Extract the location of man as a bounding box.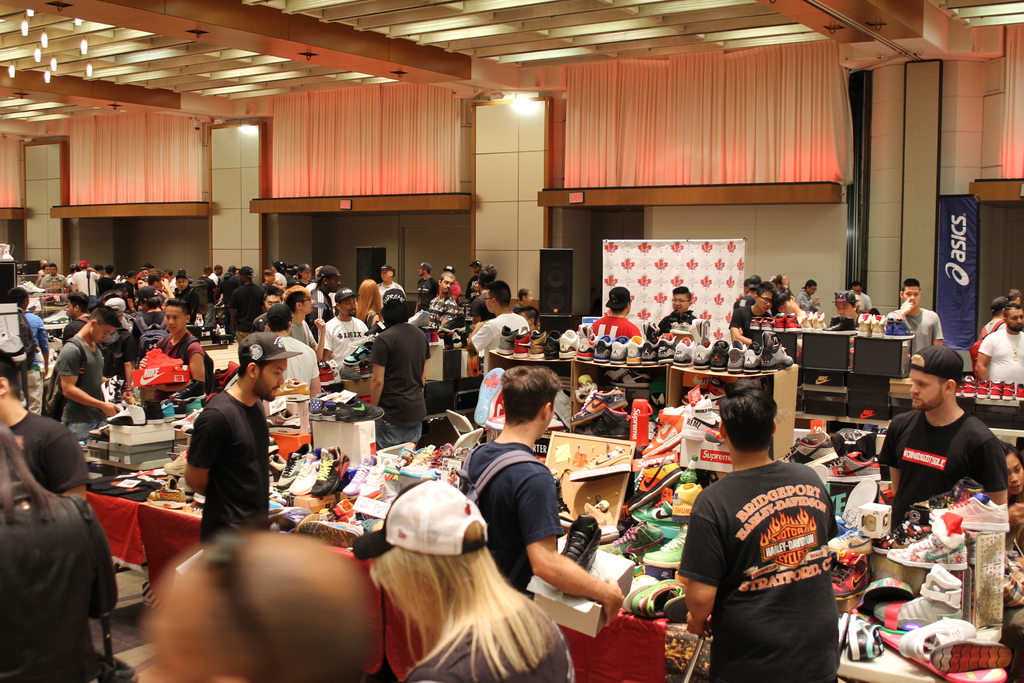
[left=280, top=264, right=287, bottom=280].
